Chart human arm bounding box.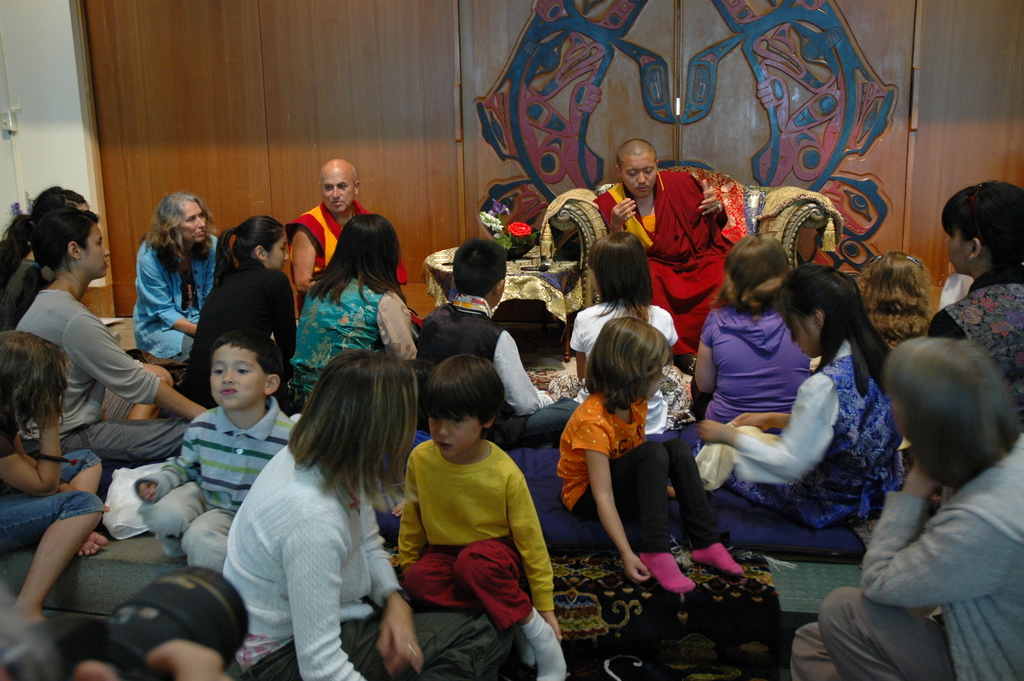
Charted: left=685, top=314, right=717, bottom=399.
